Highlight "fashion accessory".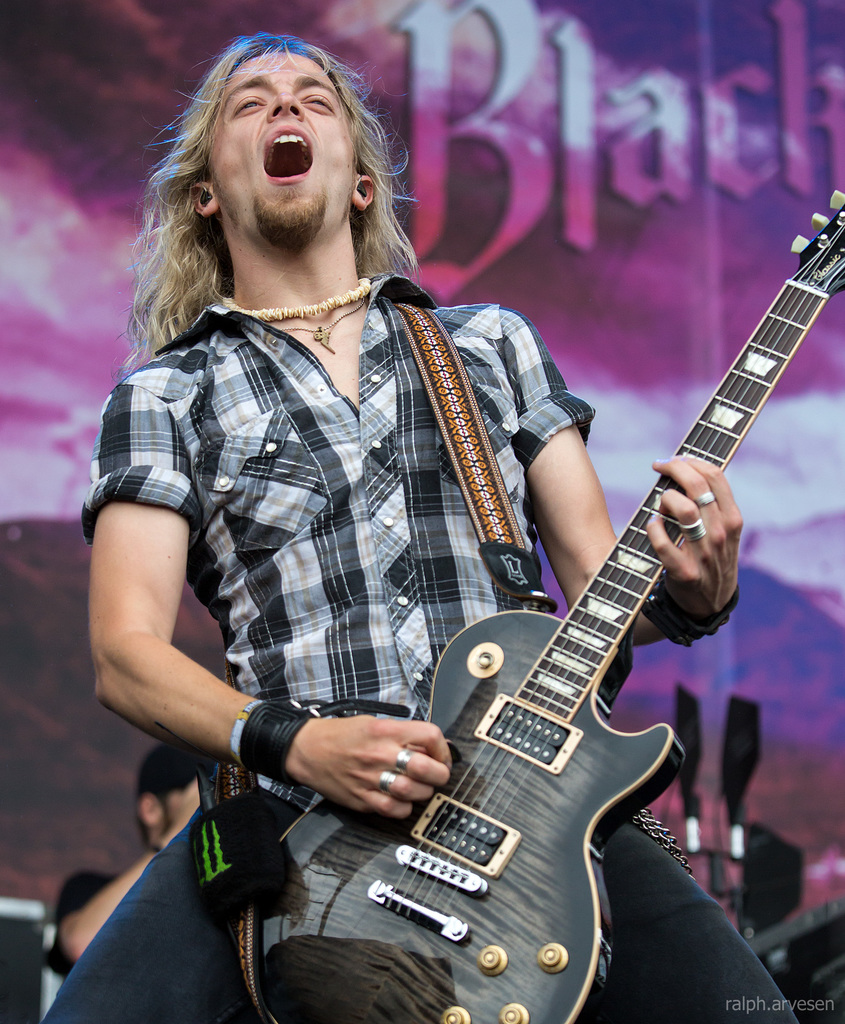
Highlighted region: {"x1": 676, "y1": 515, "x2": 708, "y2": 545}.
